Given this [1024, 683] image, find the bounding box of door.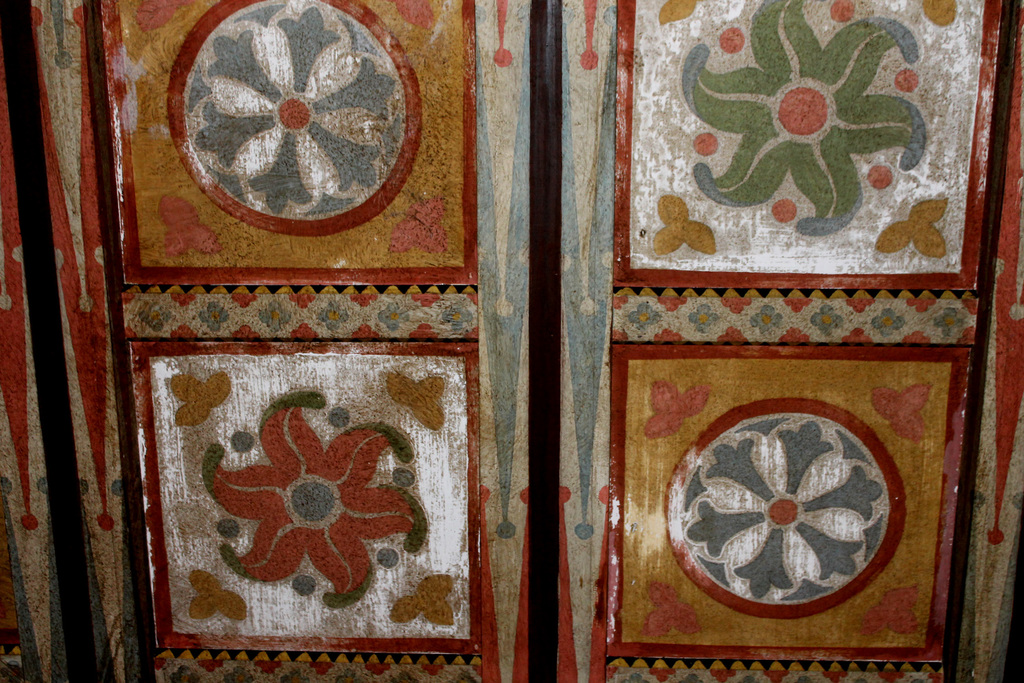
541/0/1023/682.
